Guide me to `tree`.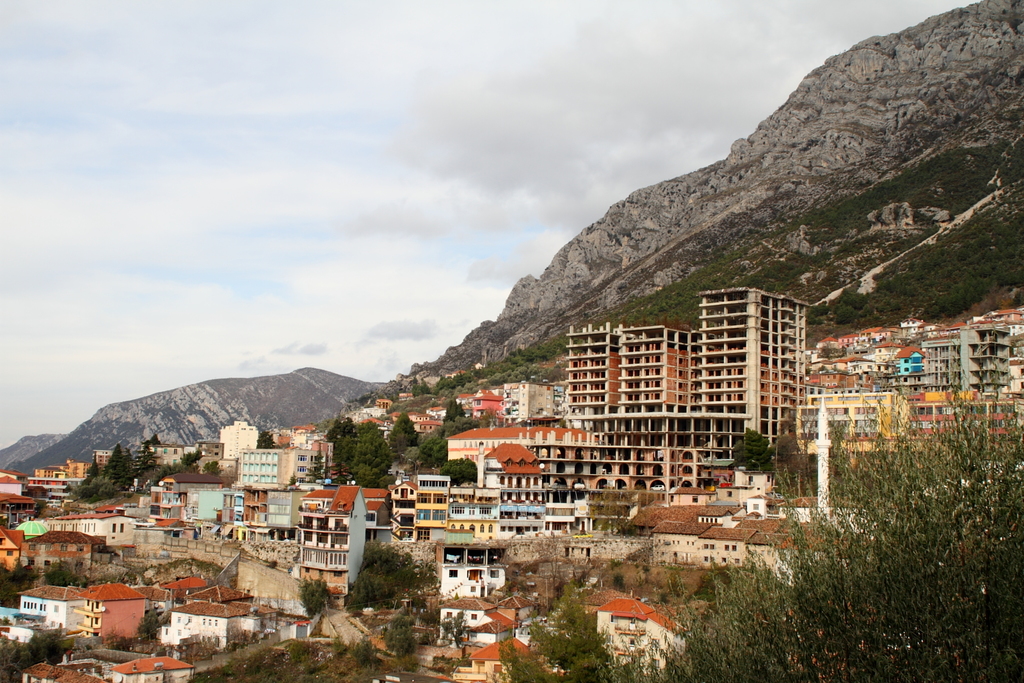
Guidance: 344,627,371,670.
